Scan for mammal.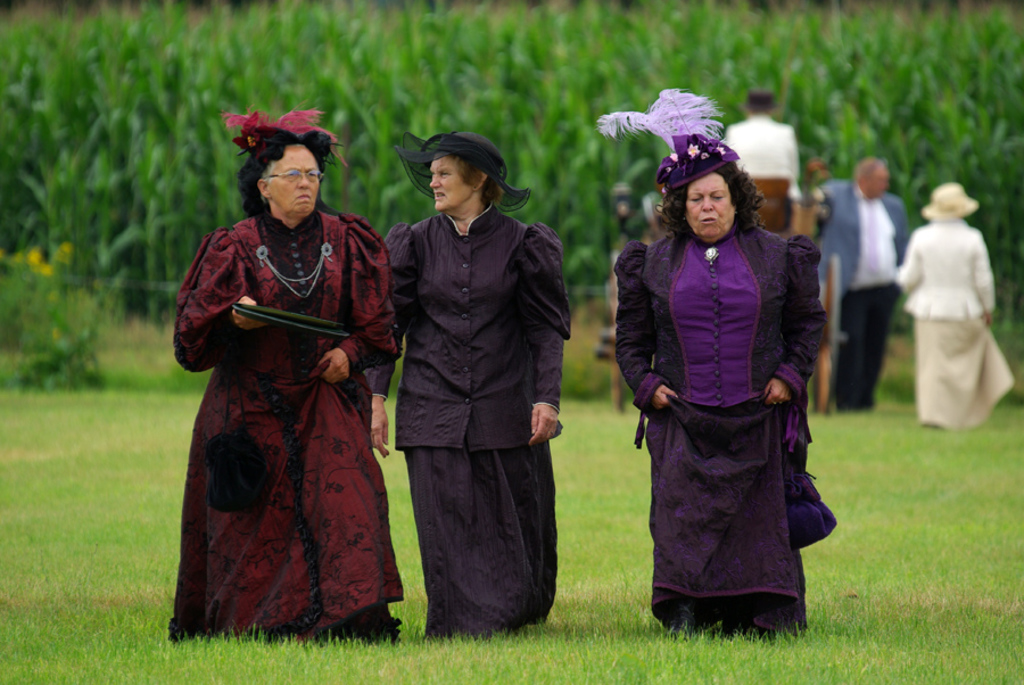
Scan result: (x1=724, y1=88, x2=808, y2=203).
